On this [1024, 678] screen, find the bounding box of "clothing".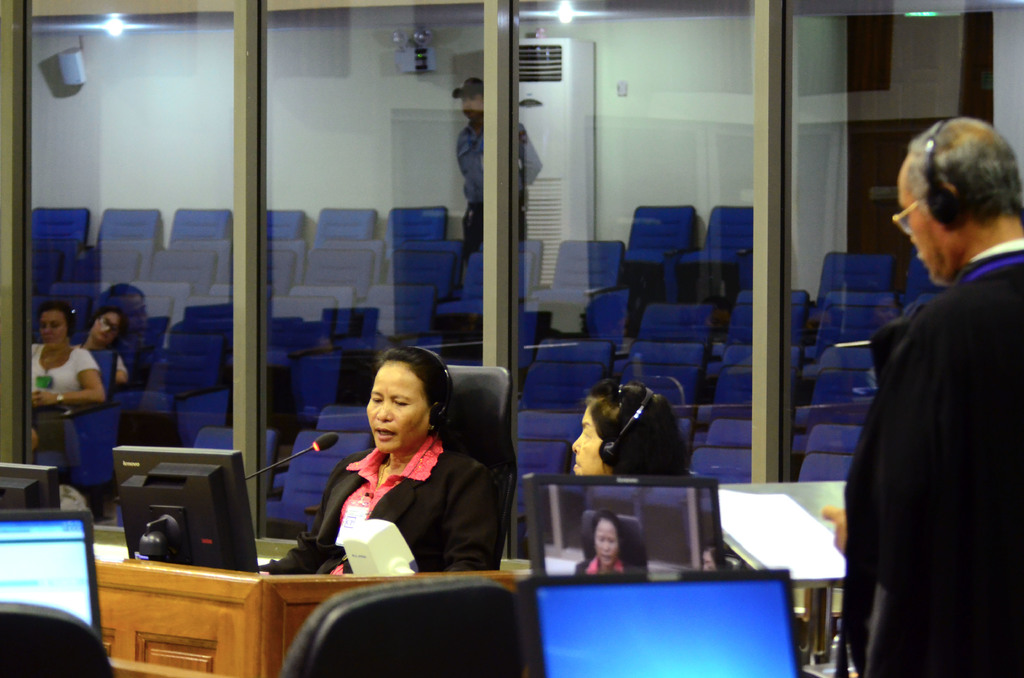
Bounding box: 306:413:502:585.
